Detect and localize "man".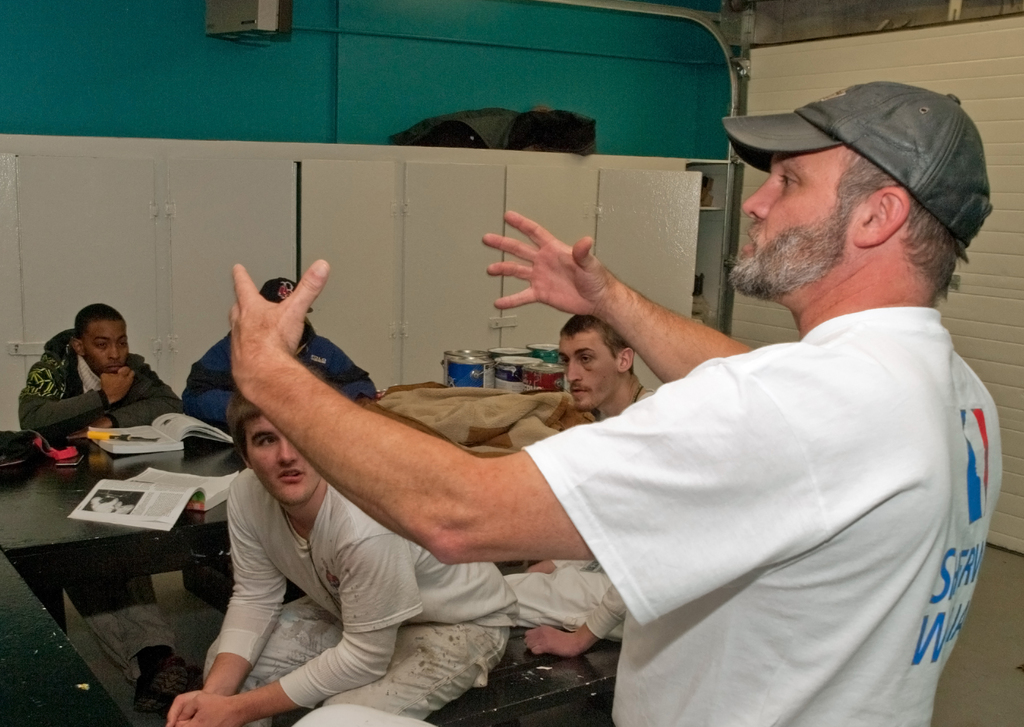
Localized at bbox(504, 316, 655, 657).
